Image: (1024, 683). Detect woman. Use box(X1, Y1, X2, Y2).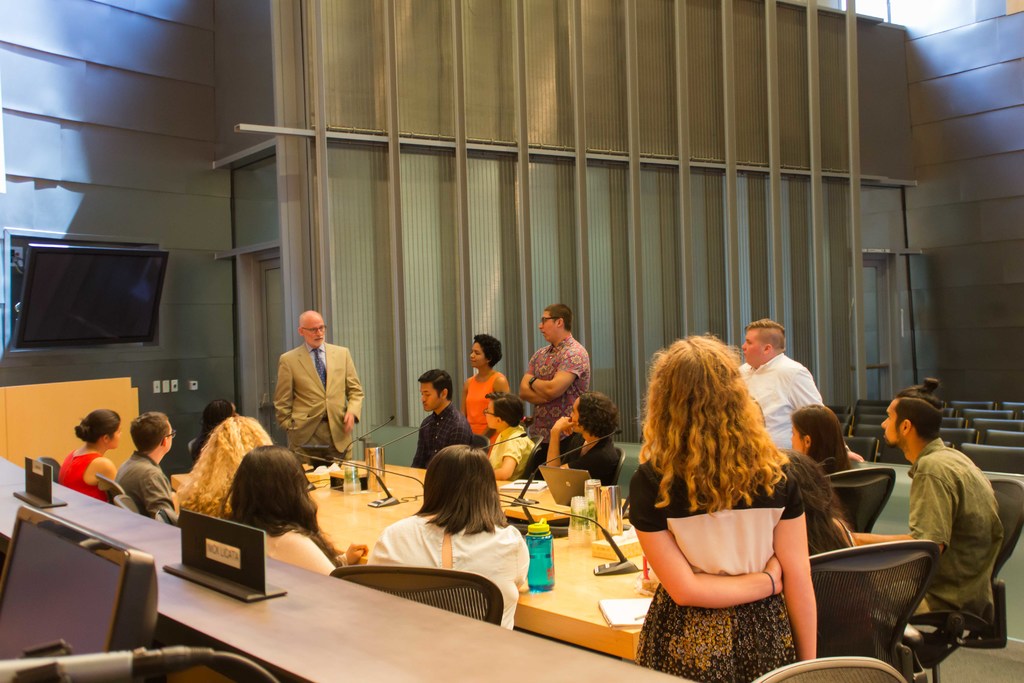
box(175, 417, 274, 514).
